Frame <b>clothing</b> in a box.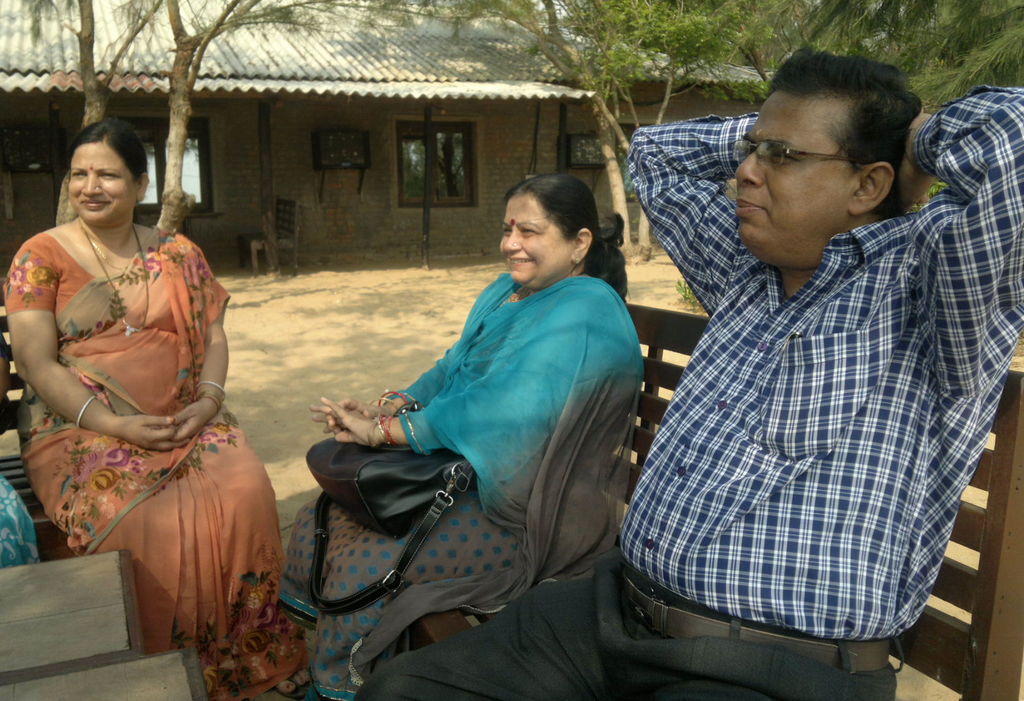
rect(0, 474, 40, 566).
